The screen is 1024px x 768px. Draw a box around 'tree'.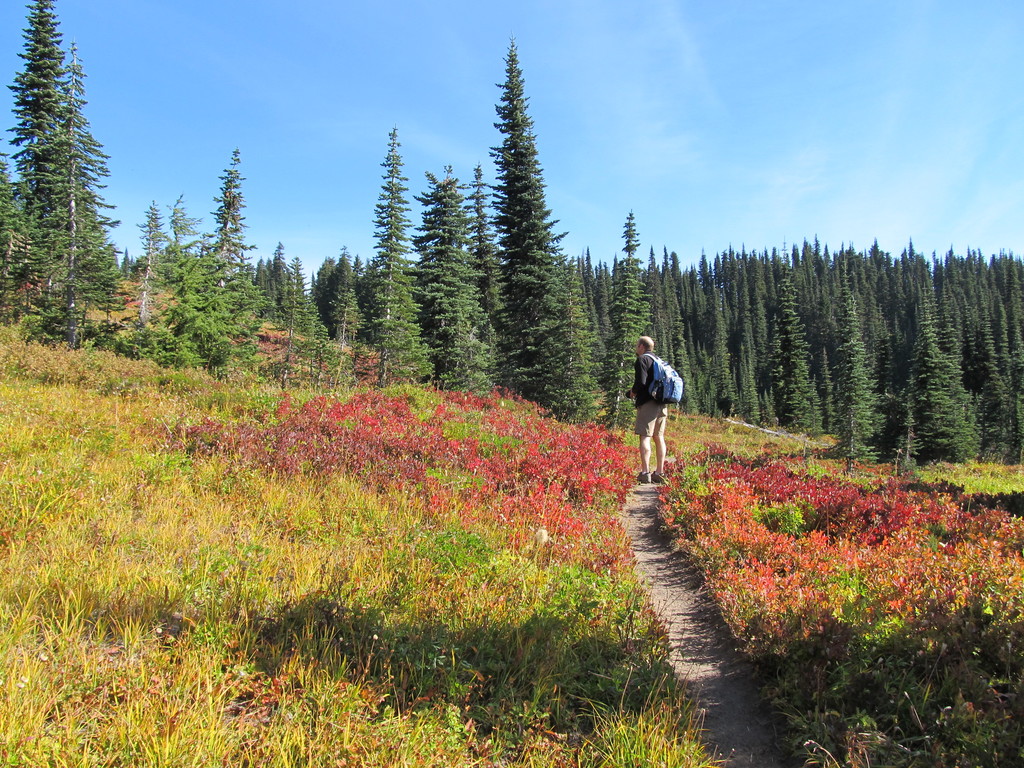
box(190, 129, 259, 365).
